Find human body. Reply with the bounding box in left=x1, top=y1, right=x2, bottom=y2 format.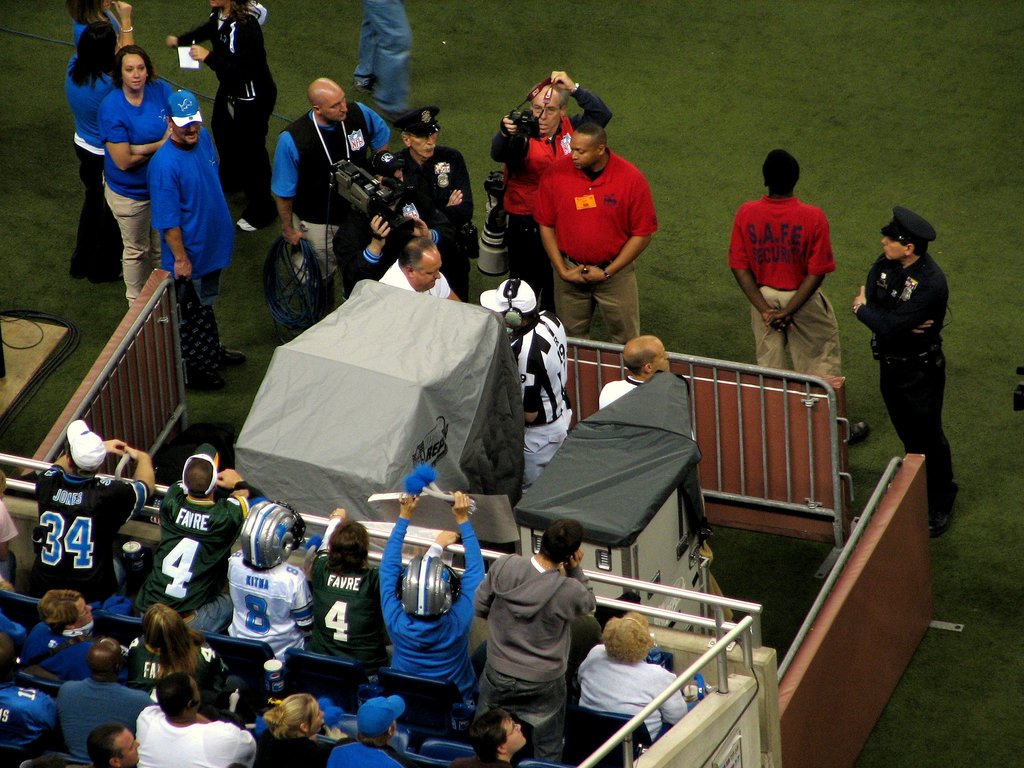
left=727, top=197, right=877, bottom=442.
